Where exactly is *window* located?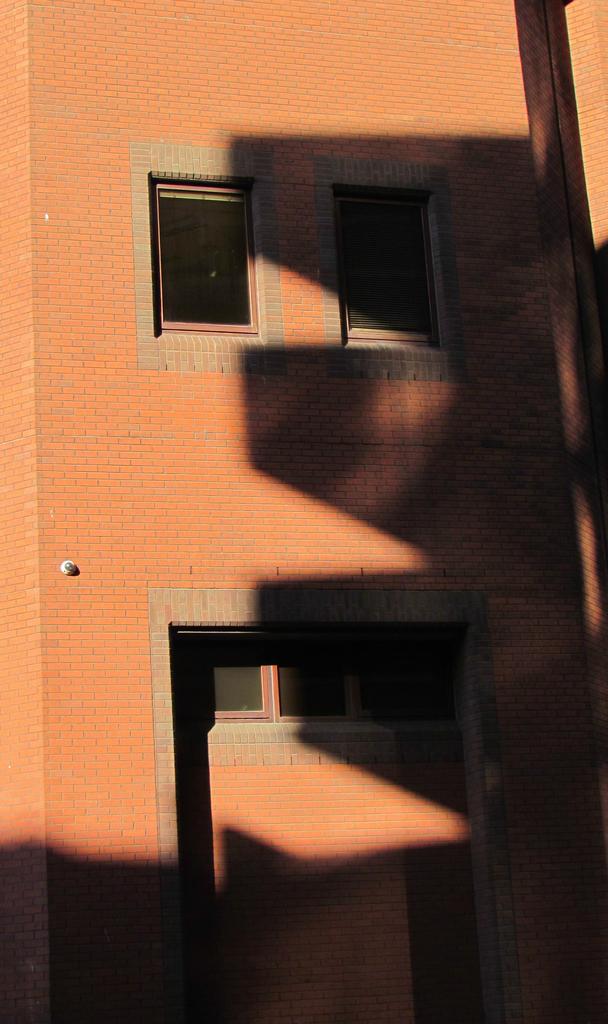
Its bounding box is left=150, top=172, right=260, bottom=335.
